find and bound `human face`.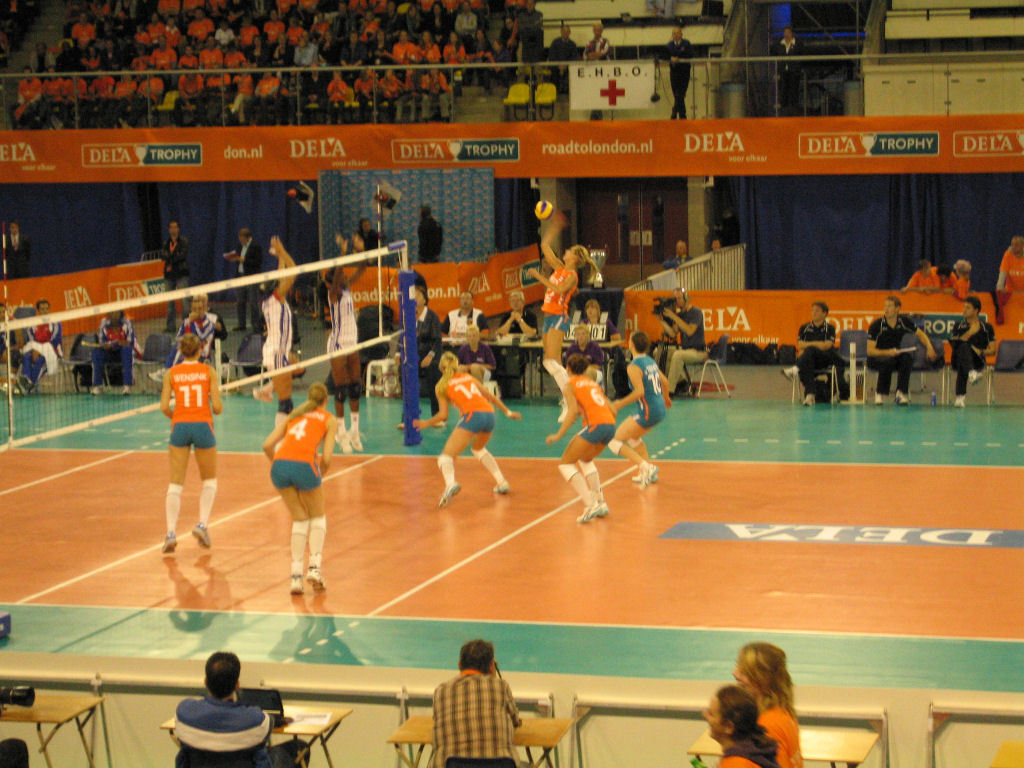
Bound: {"x1": 731, "y1": 661, "x2": 754, "y2": 688}.
